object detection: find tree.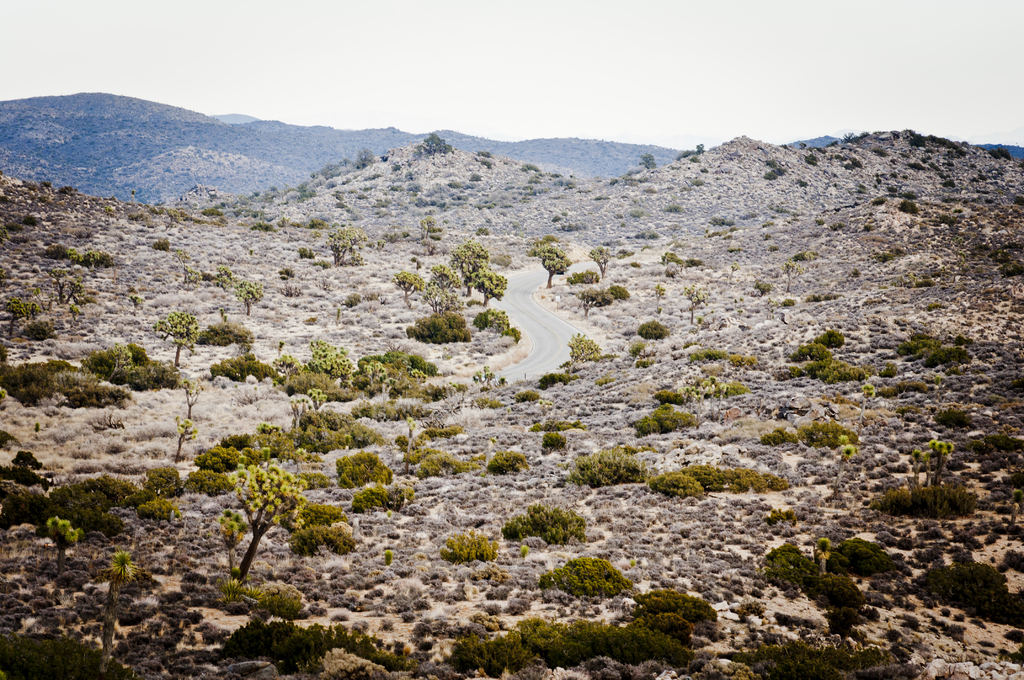
select_region(173, 415, 202, 461).
